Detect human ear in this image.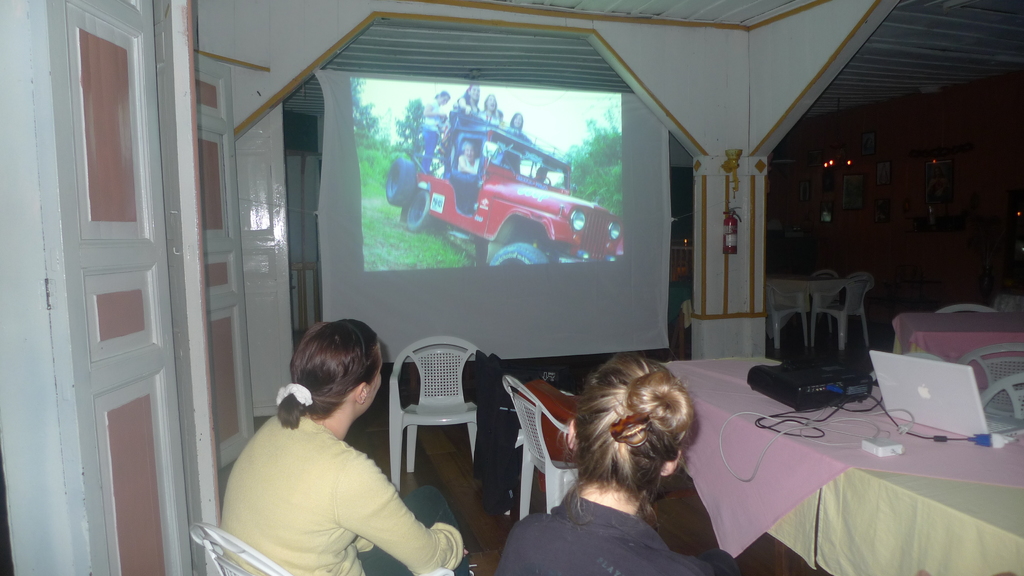
Detection: 660, 447, 681, 476.
